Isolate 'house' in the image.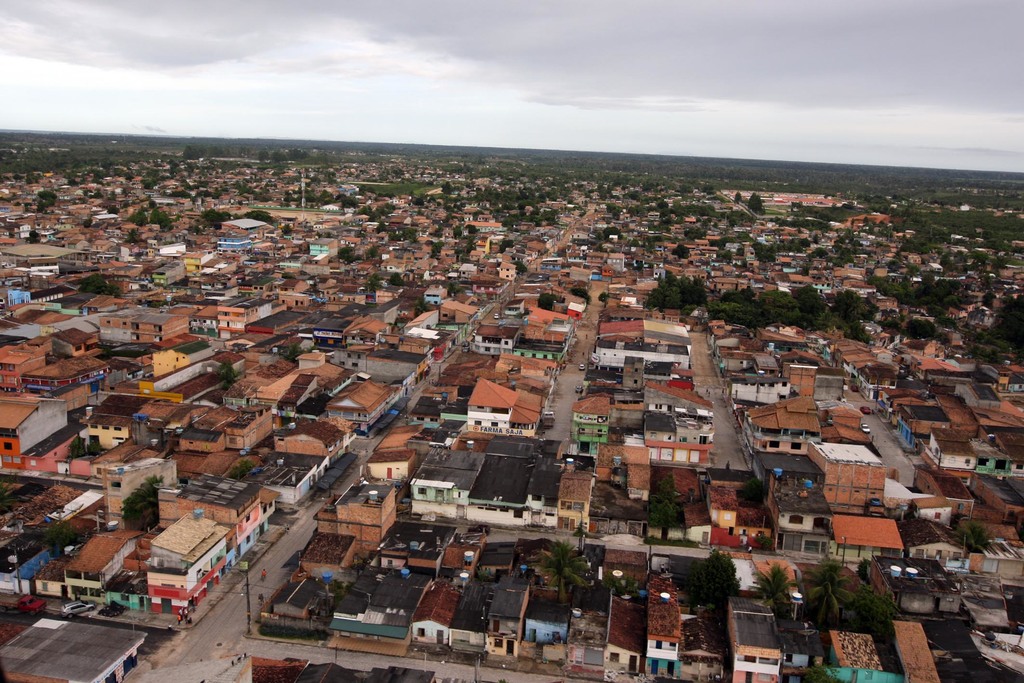
Isolated region: [175, 472, 263, 562].
